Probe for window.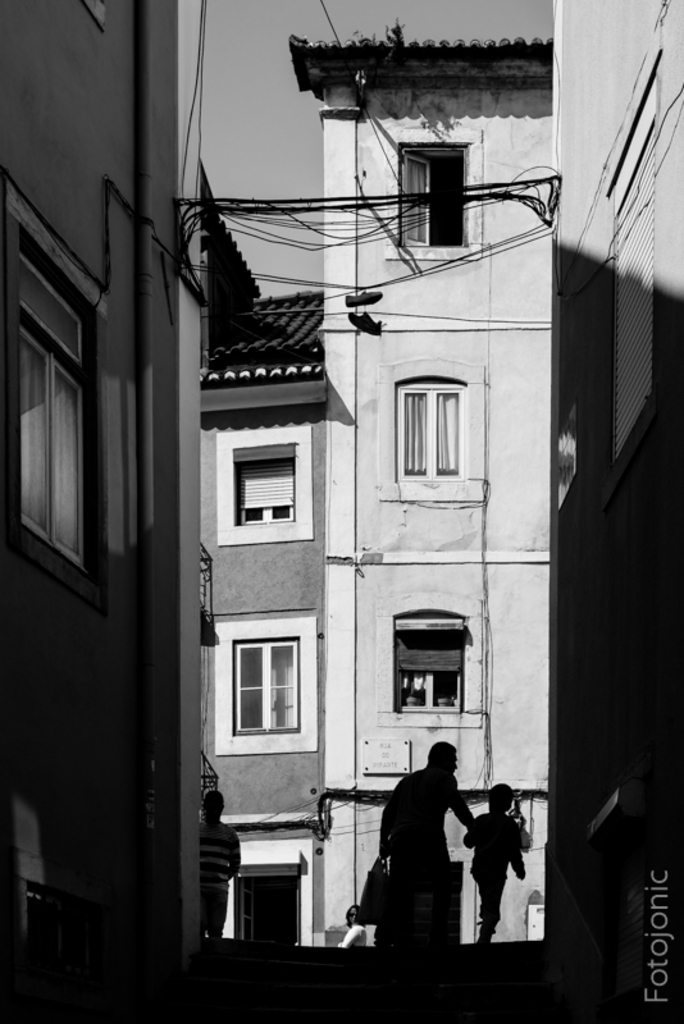
Probe result: 14, 229, 91, 572.
